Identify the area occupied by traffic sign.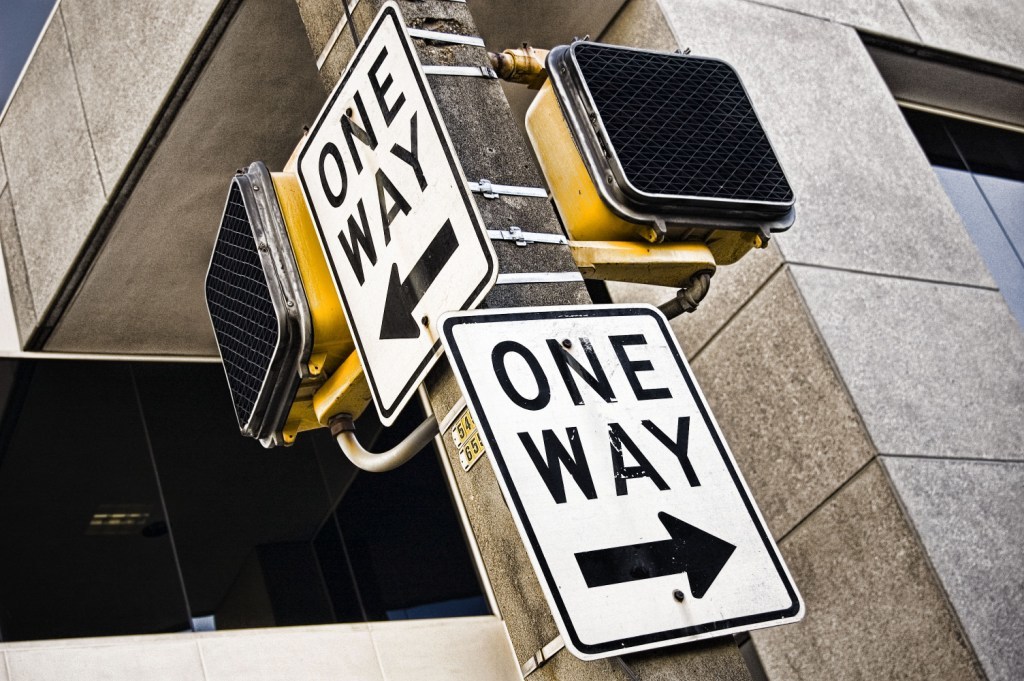
Area: bbox=(287, 0, 501, 421).
